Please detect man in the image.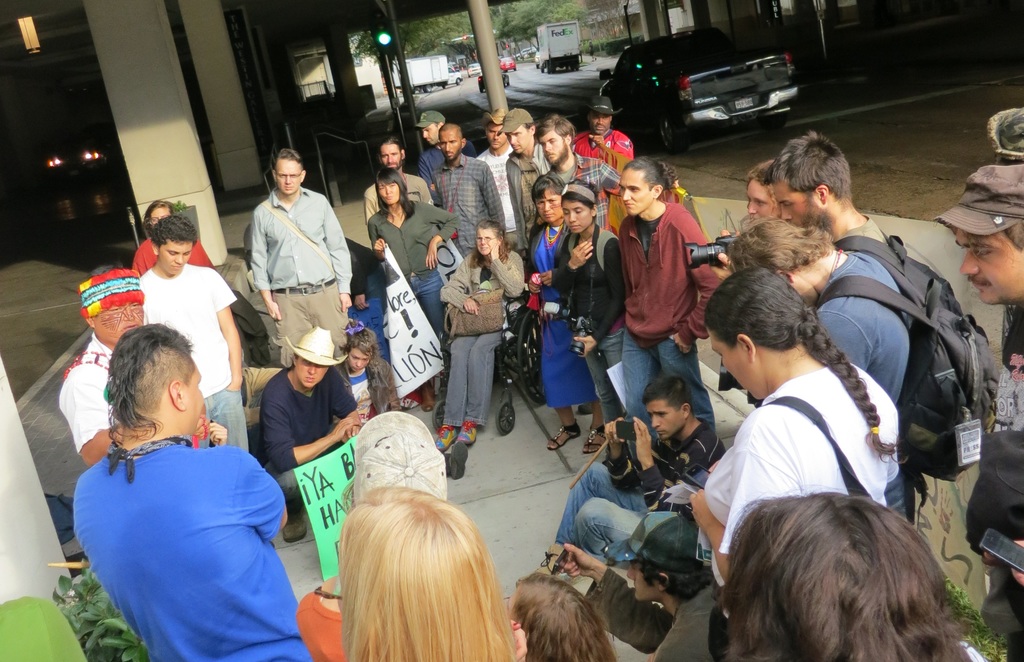
{"x1": 415, "y1": 109, "x2": 476, "y2": 203}.
